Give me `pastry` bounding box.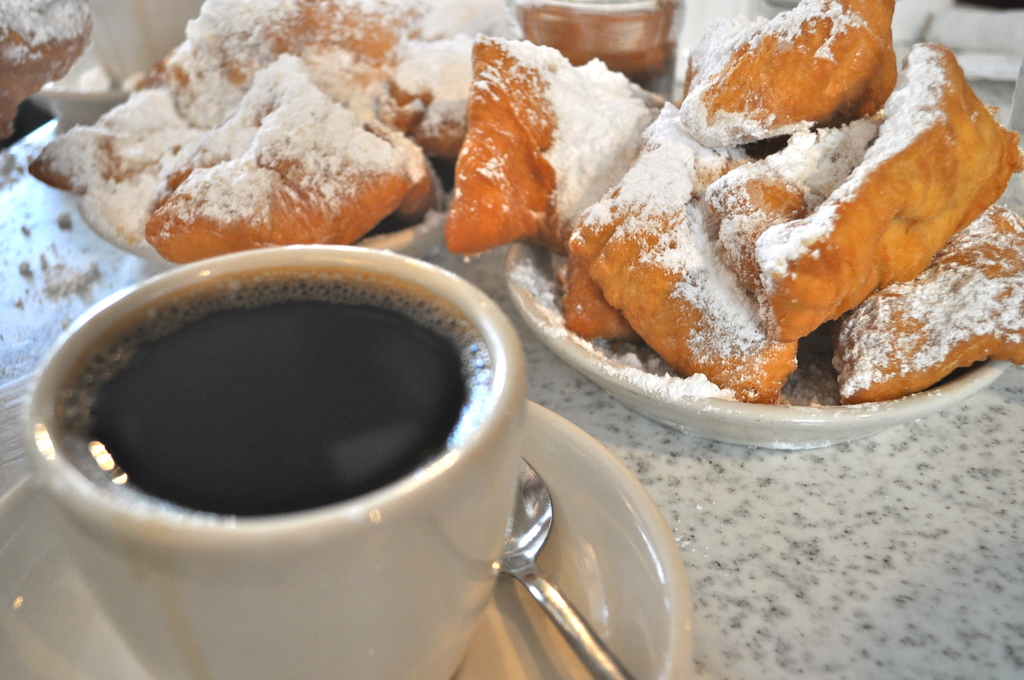
box=[705, 38, 1023, 339].
